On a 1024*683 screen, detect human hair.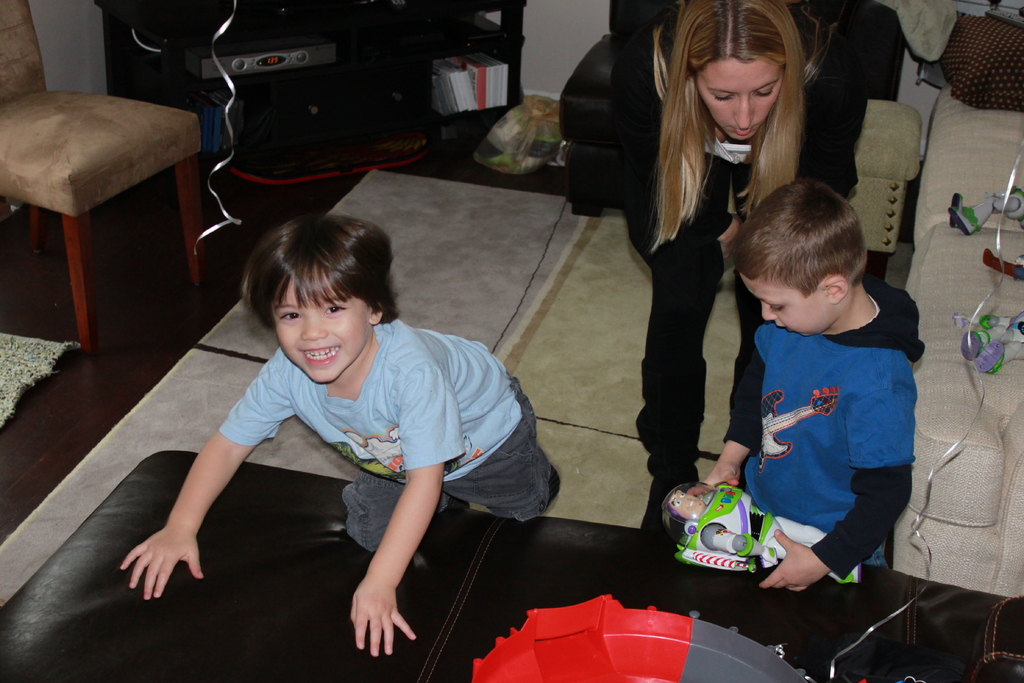
<bbox>726, 178, 870, 307</bbox>.
